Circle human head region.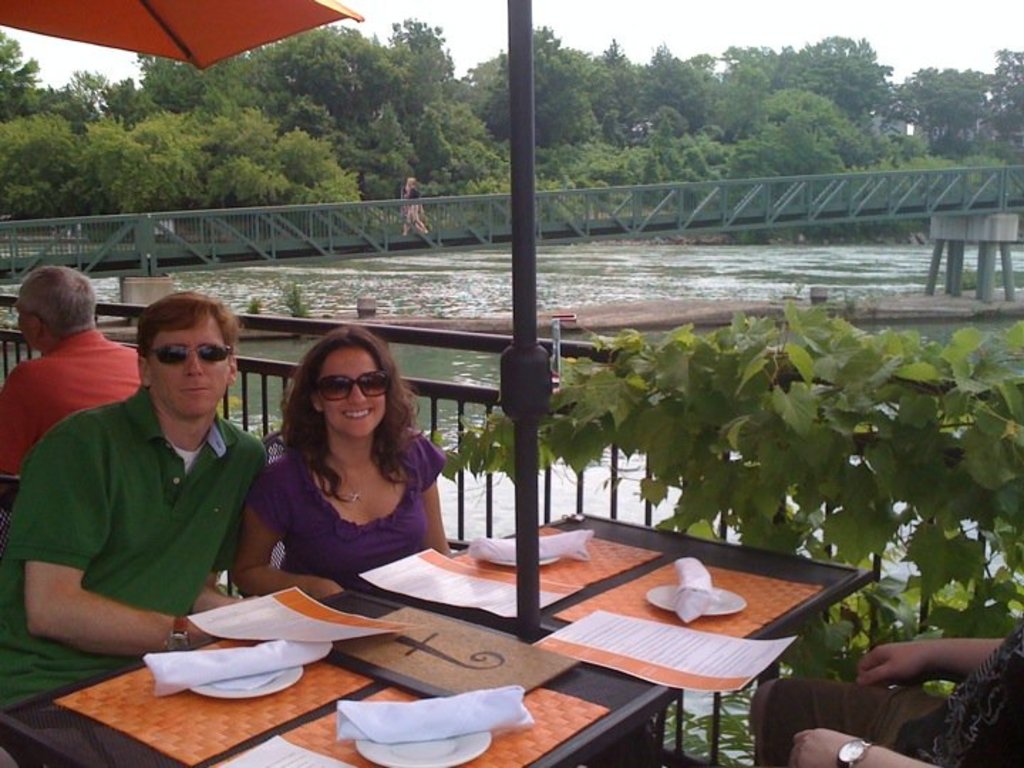
Region: bbox=(13, 263, 97, 354).
